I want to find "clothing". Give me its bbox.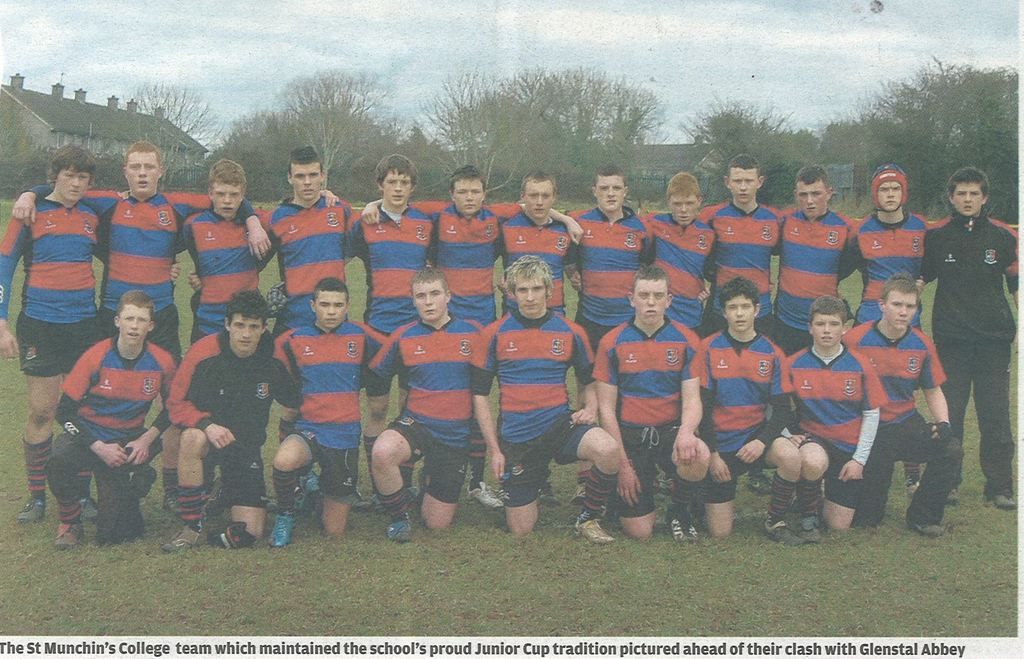
Rect(689, 337, 811, 535).
